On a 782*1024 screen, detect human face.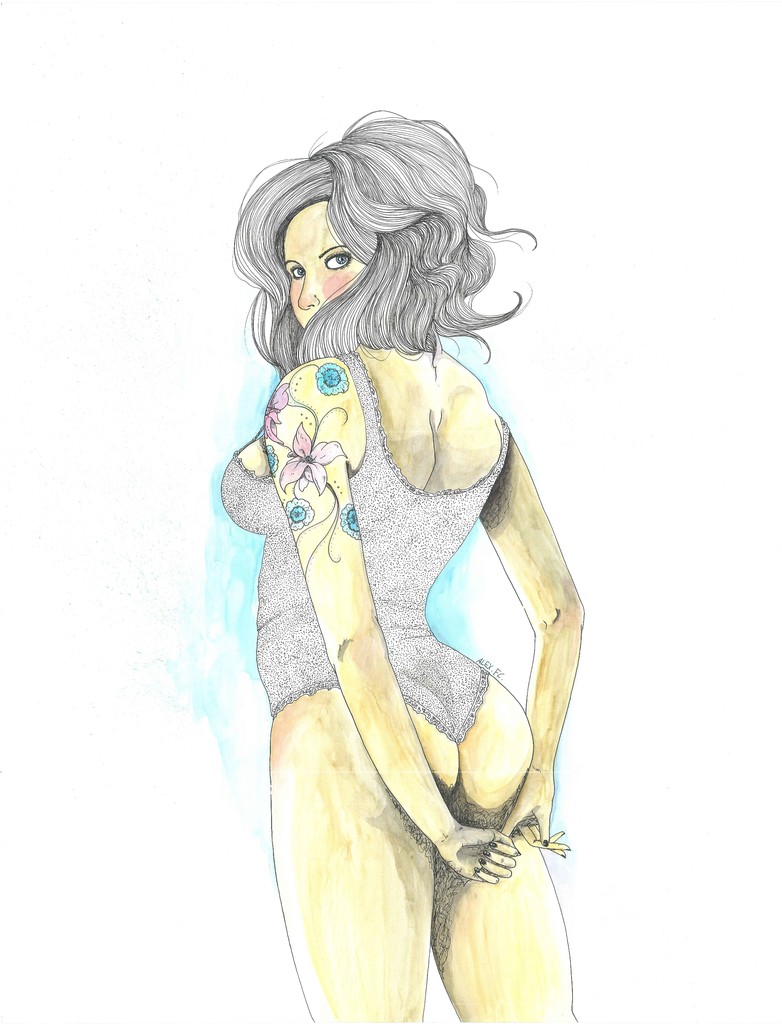
[x1=278, y1=186, x2=359, y2=330].
